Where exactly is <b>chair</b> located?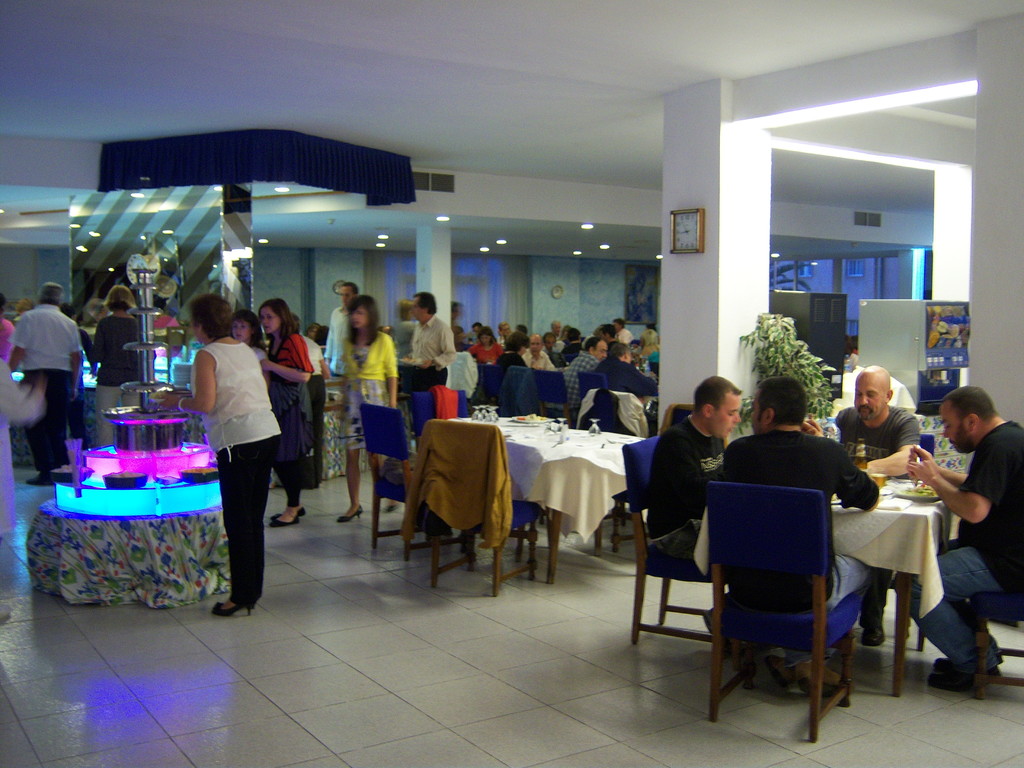
Its bounding box is pyautogui.locateOnScreen(958, 545, 1023, 699).
